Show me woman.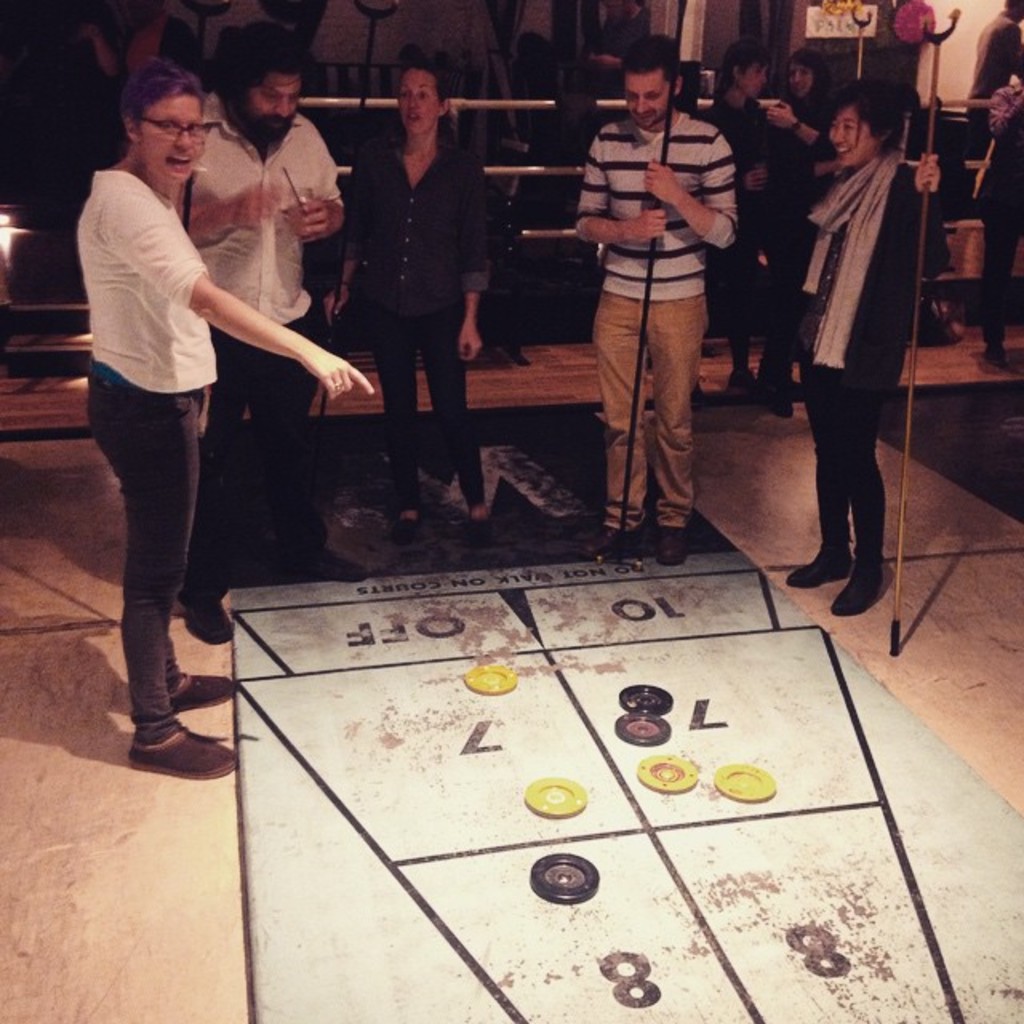
woman is here: <bbox>688, 42, 789, 410</bbox>.
